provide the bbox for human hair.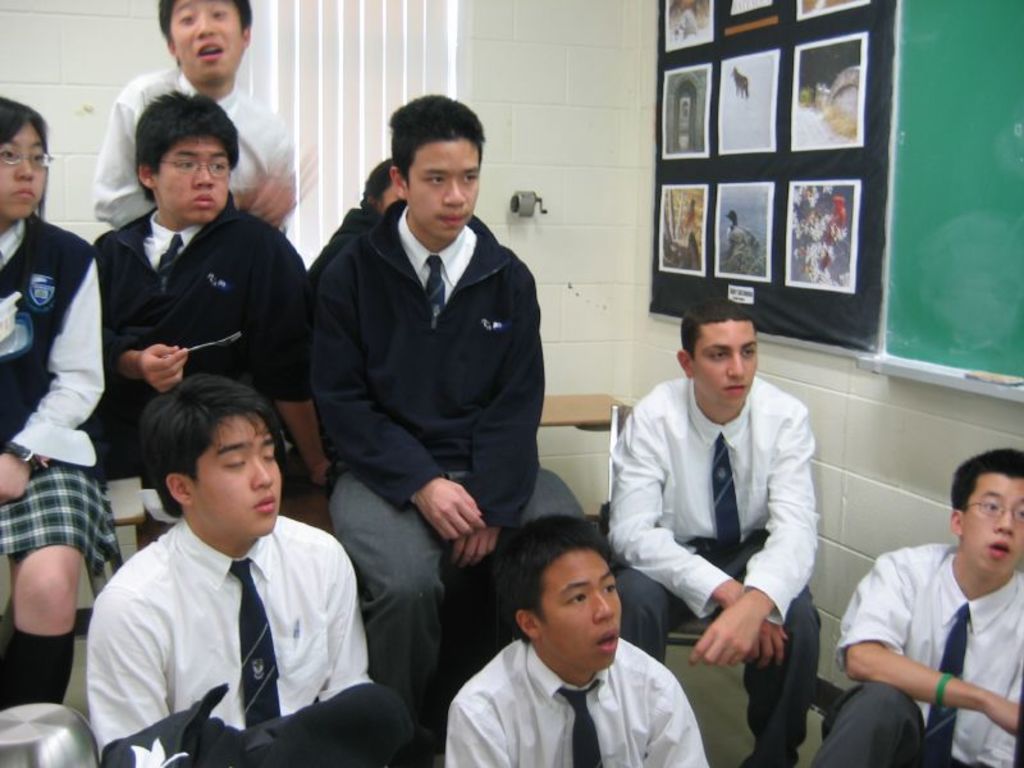
952 445 1023 515.
